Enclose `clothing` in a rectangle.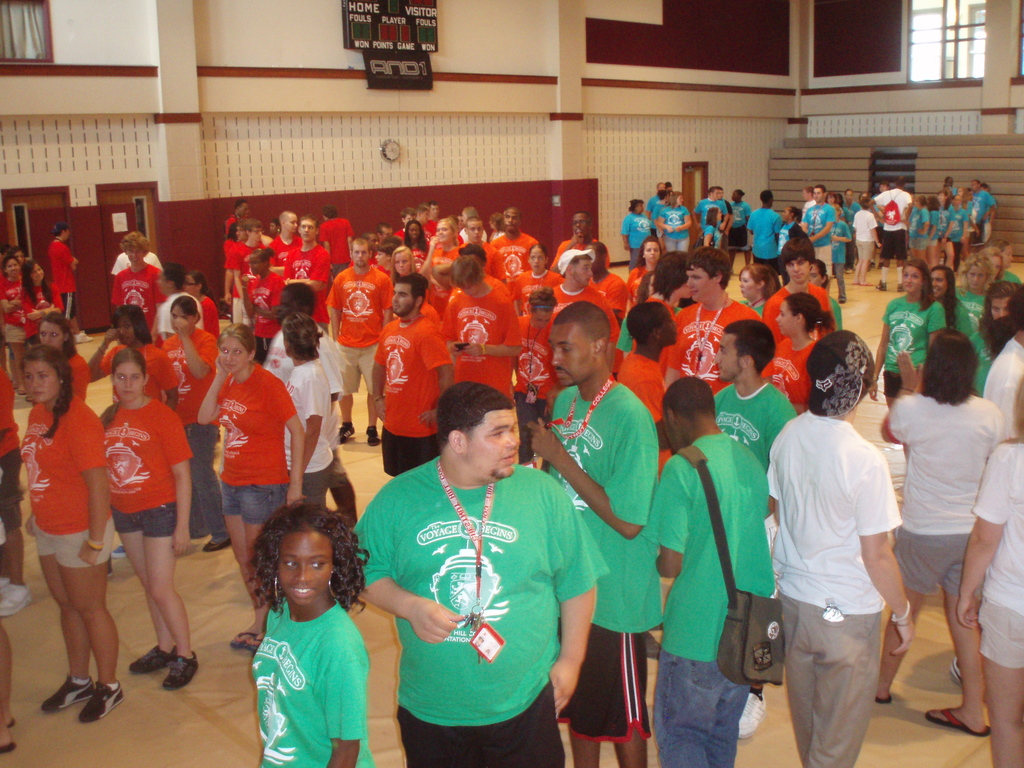
rect(243, 271, 293, 349).
